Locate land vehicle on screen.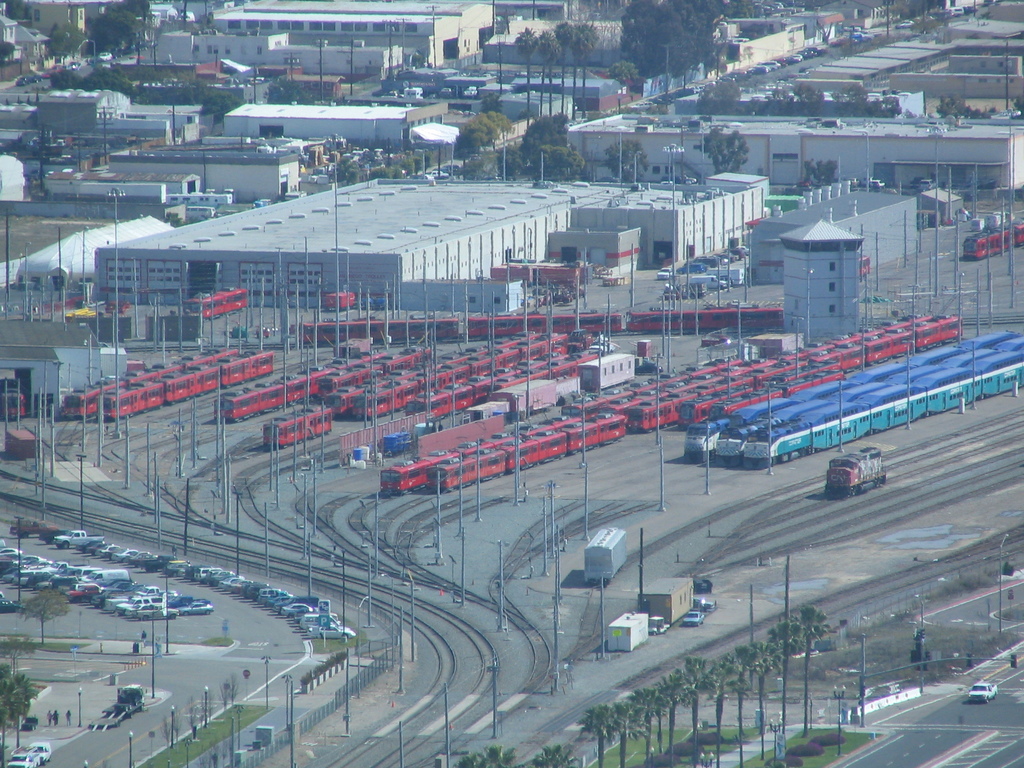
On screen at x1=222 y1=576 x2=234 y2=587.
